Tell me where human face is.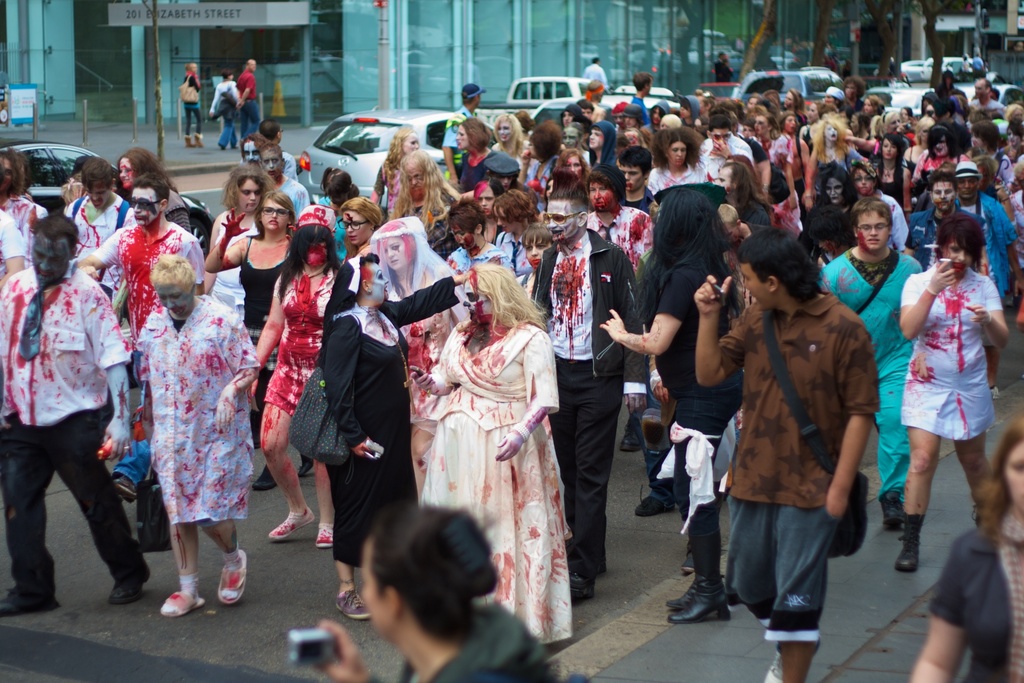
human face is at detection(244, 175, 272, 214).
